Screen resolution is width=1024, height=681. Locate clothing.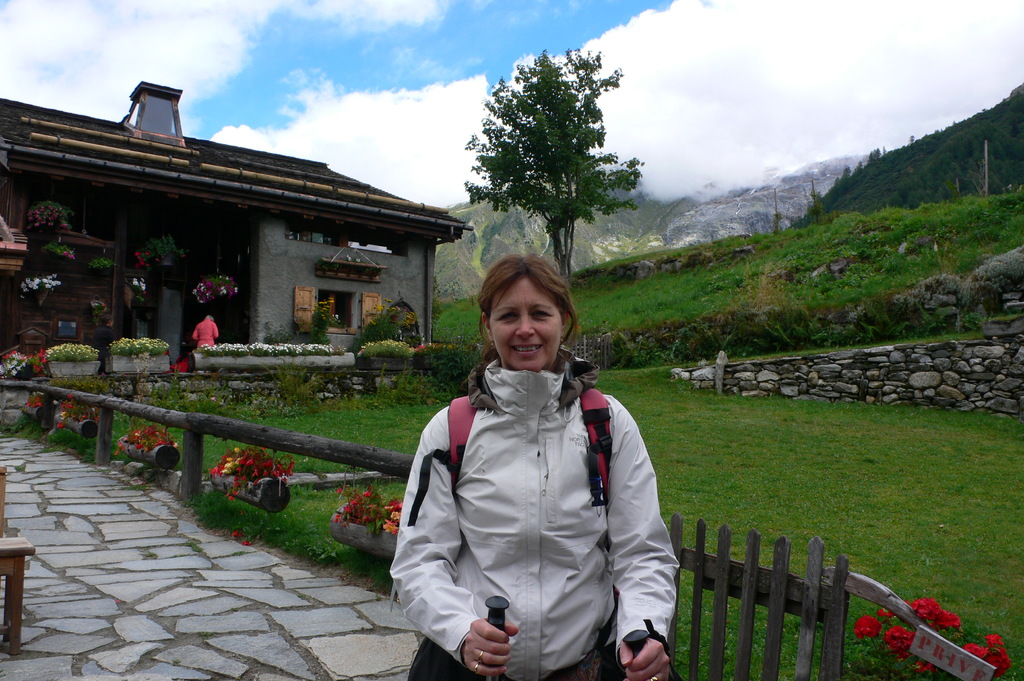
402,317,673,670.
